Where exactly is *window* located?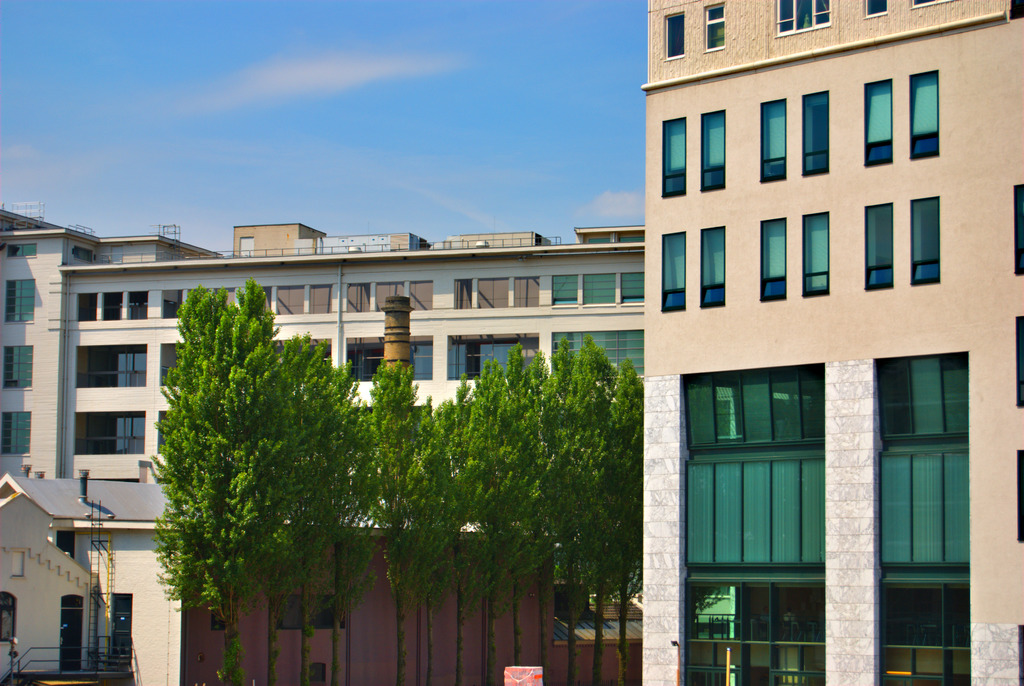
Its bounding box is (x1=1014, y1=317, x2=1023, y2=407).
